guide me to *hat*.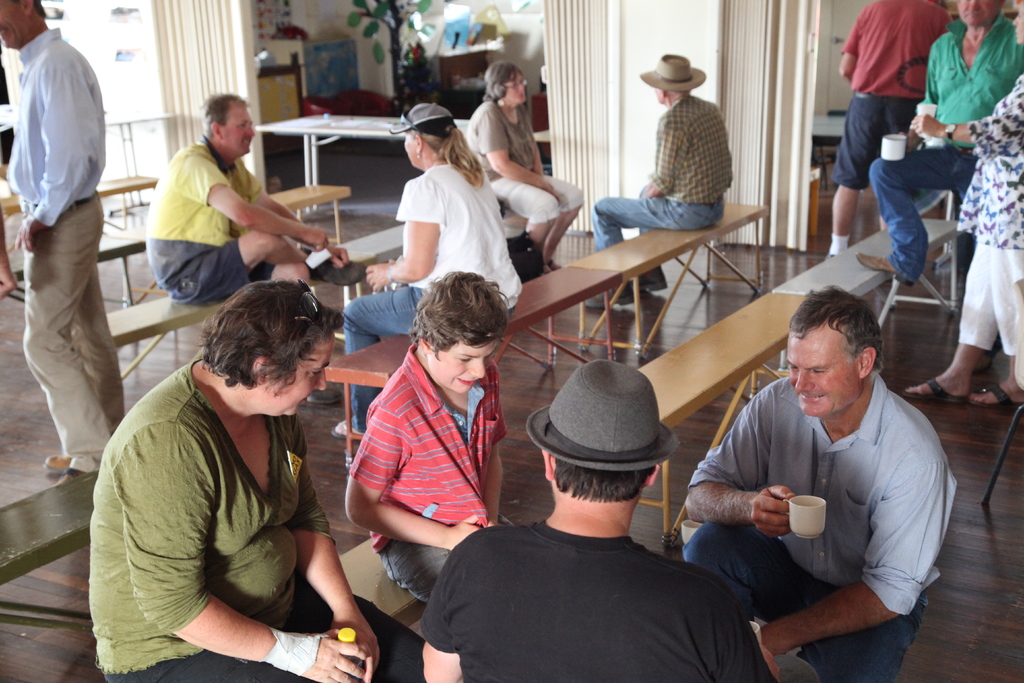
Guidance: crop(637, 47, 706, 90).
